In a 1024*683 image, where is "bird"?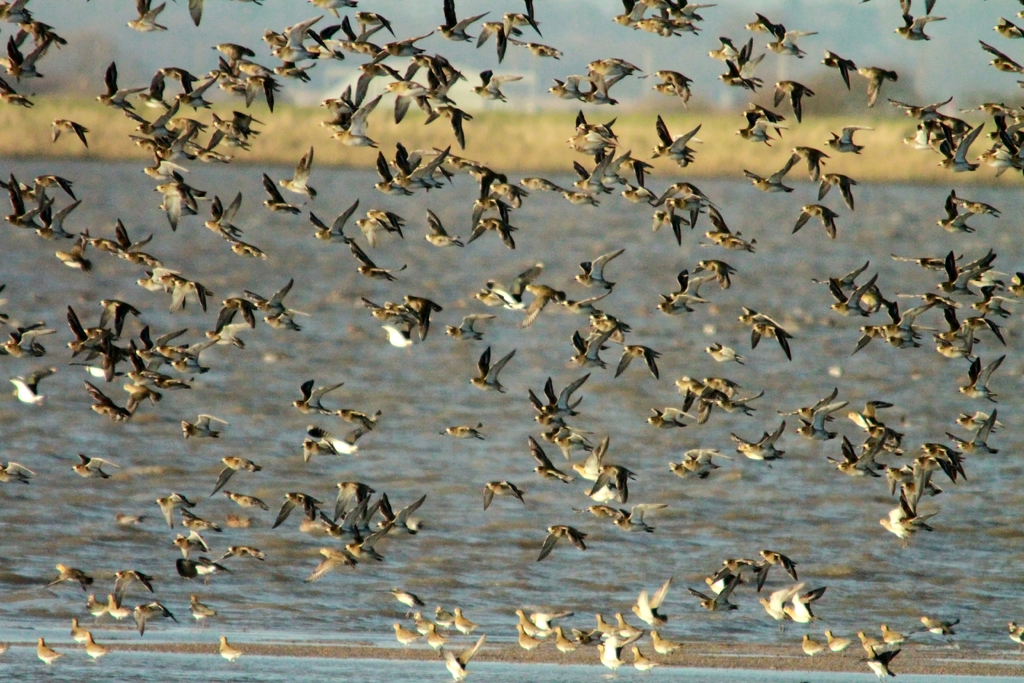
217/510/267/527.
